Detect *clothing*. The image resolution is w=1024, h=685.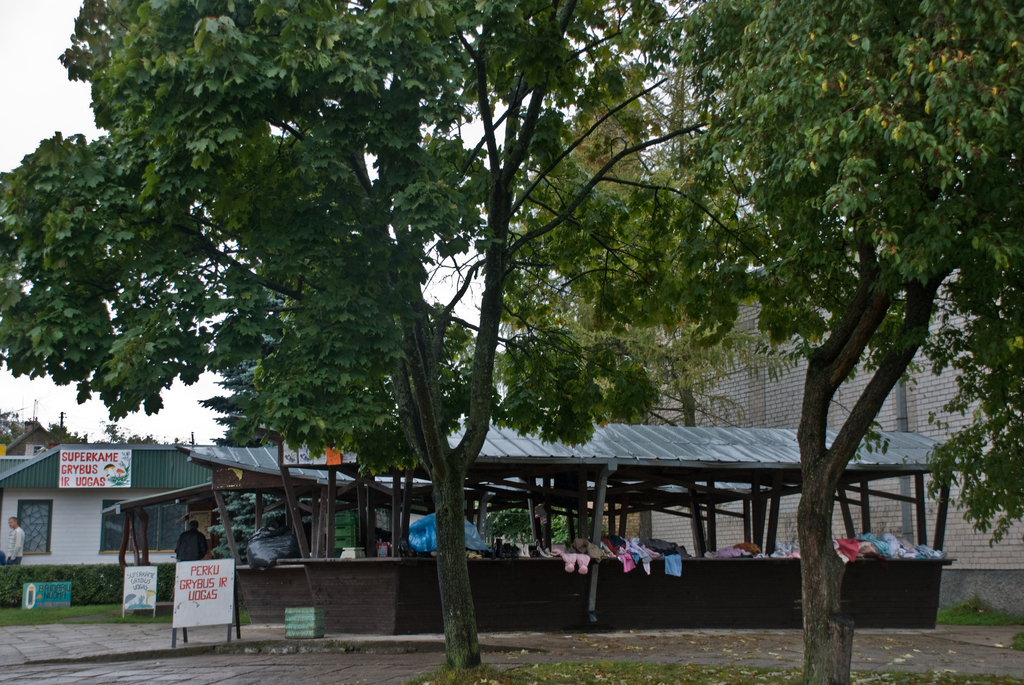
(left=172, top=531, right=207, bottom=562).
